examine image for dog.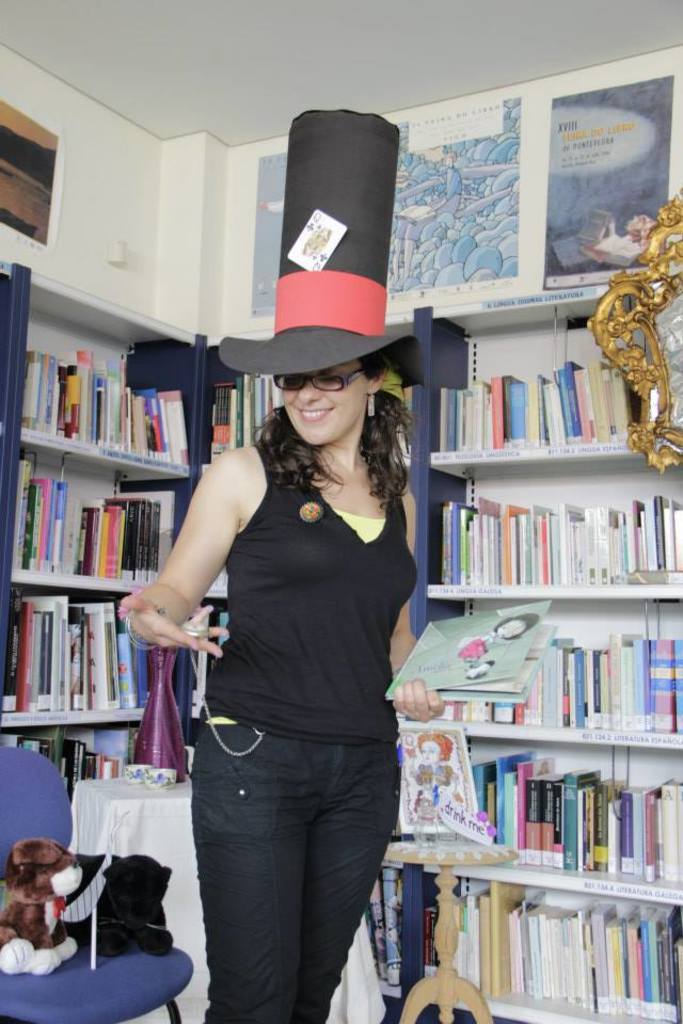
Examination result: (x1=0, y1=835, x2=85, y2=976).
